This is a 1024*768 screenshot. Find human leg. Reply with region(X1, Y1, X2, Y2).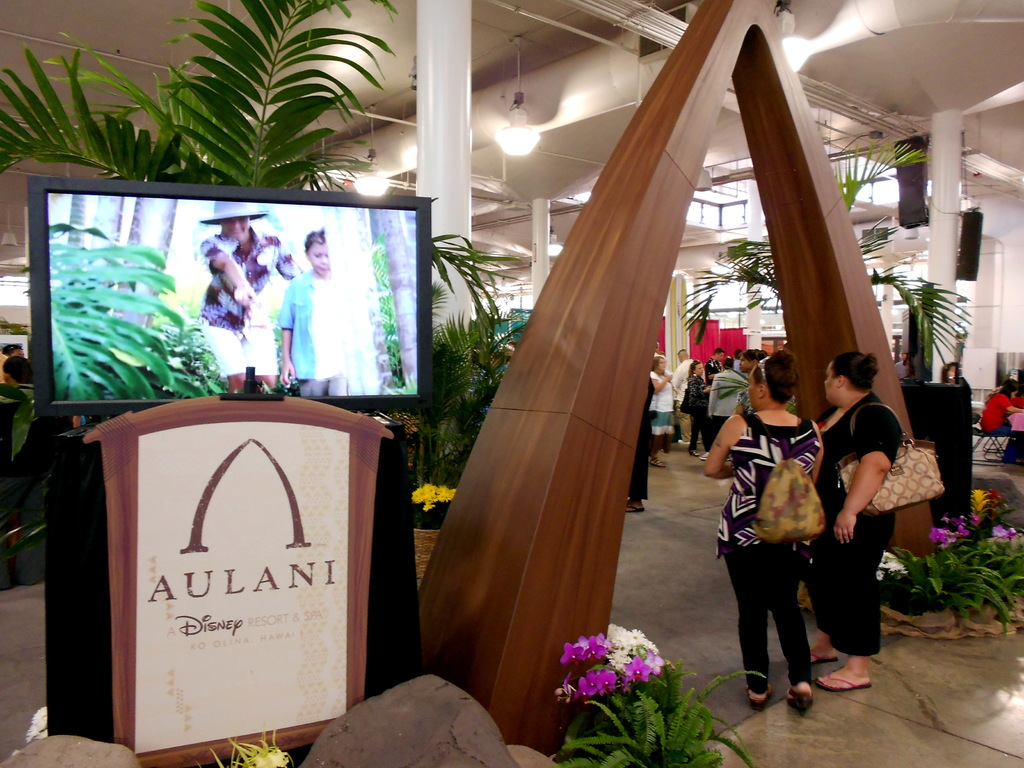
region(764, 533, 812, 709).
